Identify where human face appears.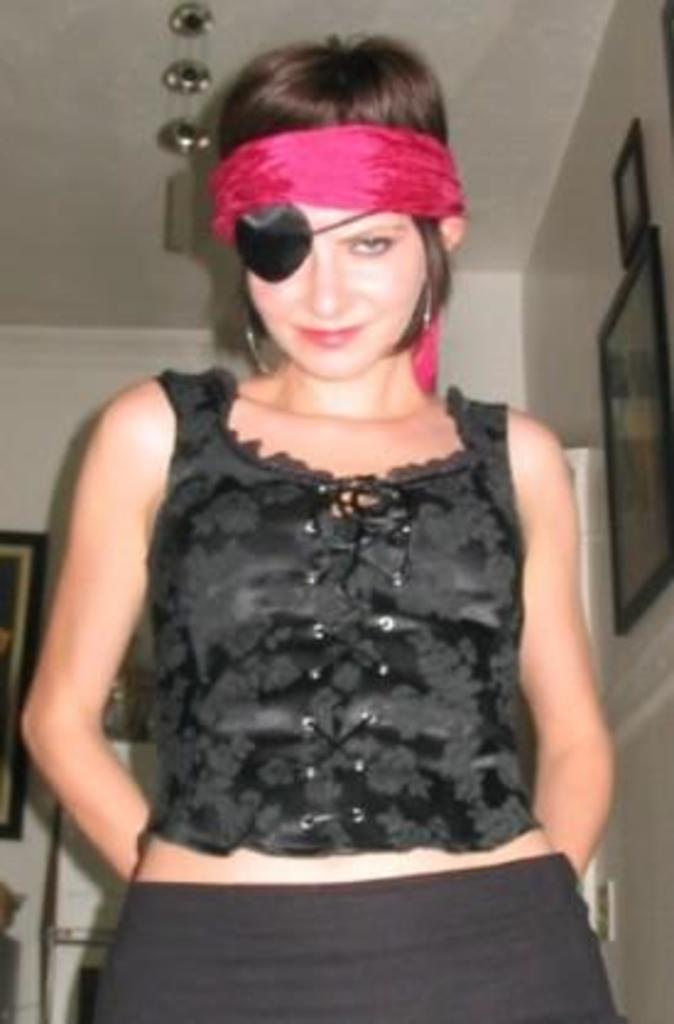
Appears at <bbox>245, 203, 426, 382</bbox>.
